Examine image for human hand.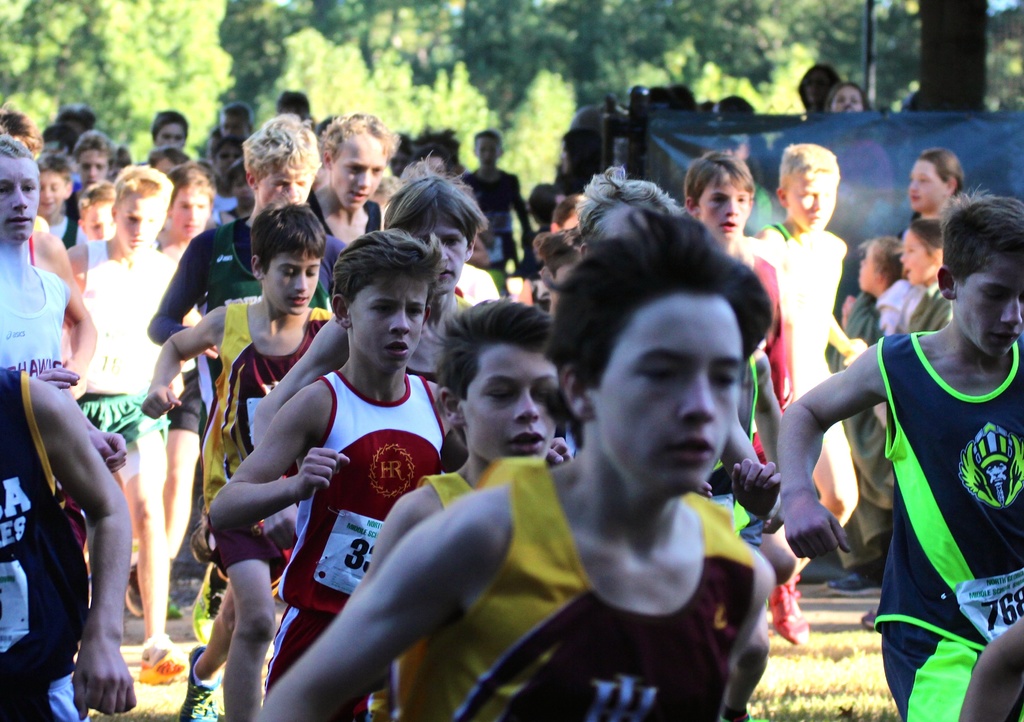
Examination result: region(70, 639, 138, 721).
